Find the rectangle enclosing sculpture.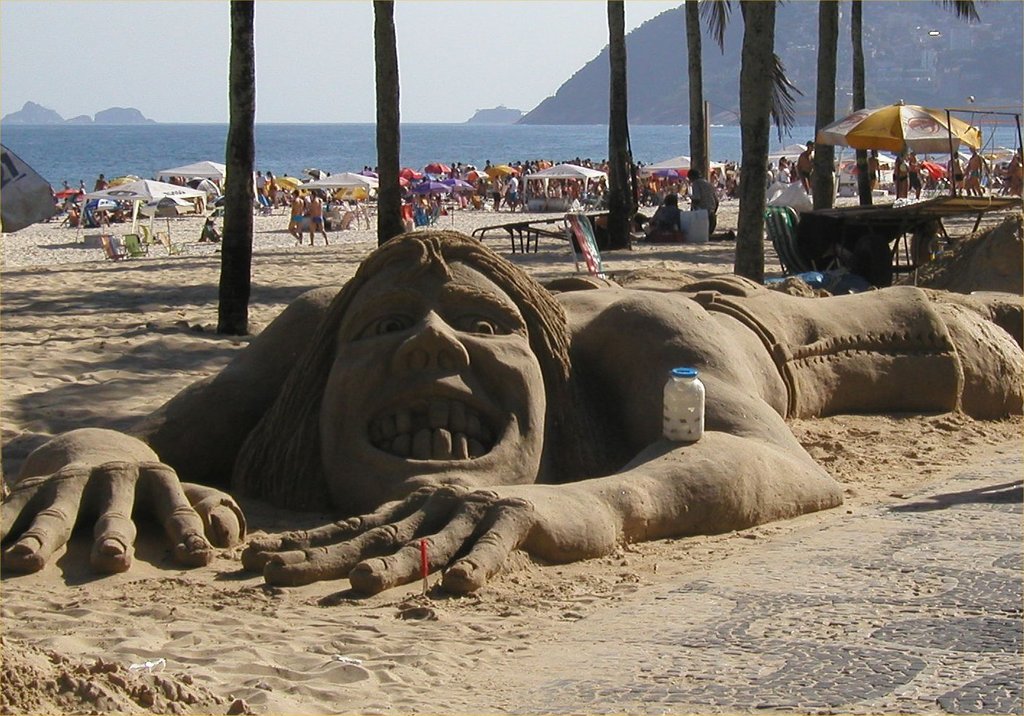
Rect(103, 205, 1001, 600).
